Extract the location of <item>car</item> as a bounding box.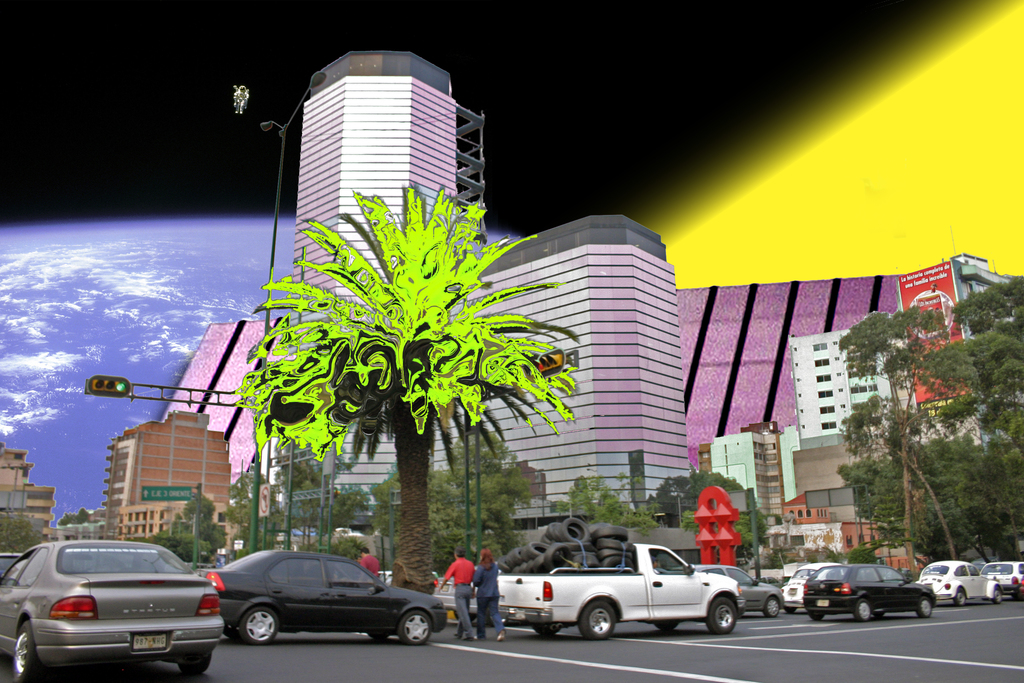
box=[203, 555, 442, 654].
